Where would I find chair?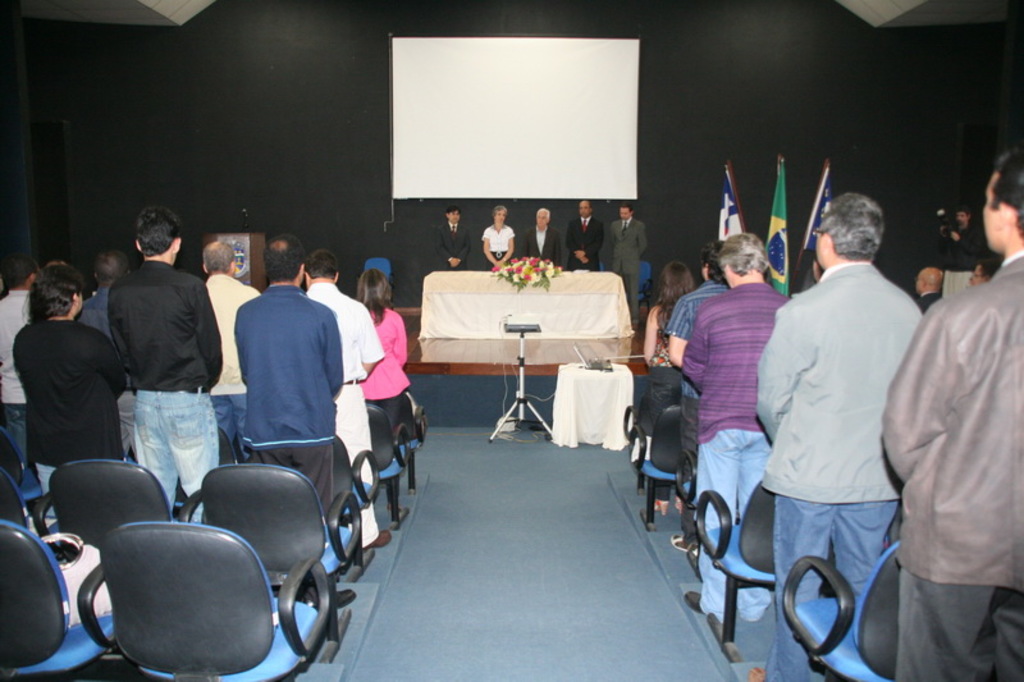
At bbox=(0, 464, 40, 534).
